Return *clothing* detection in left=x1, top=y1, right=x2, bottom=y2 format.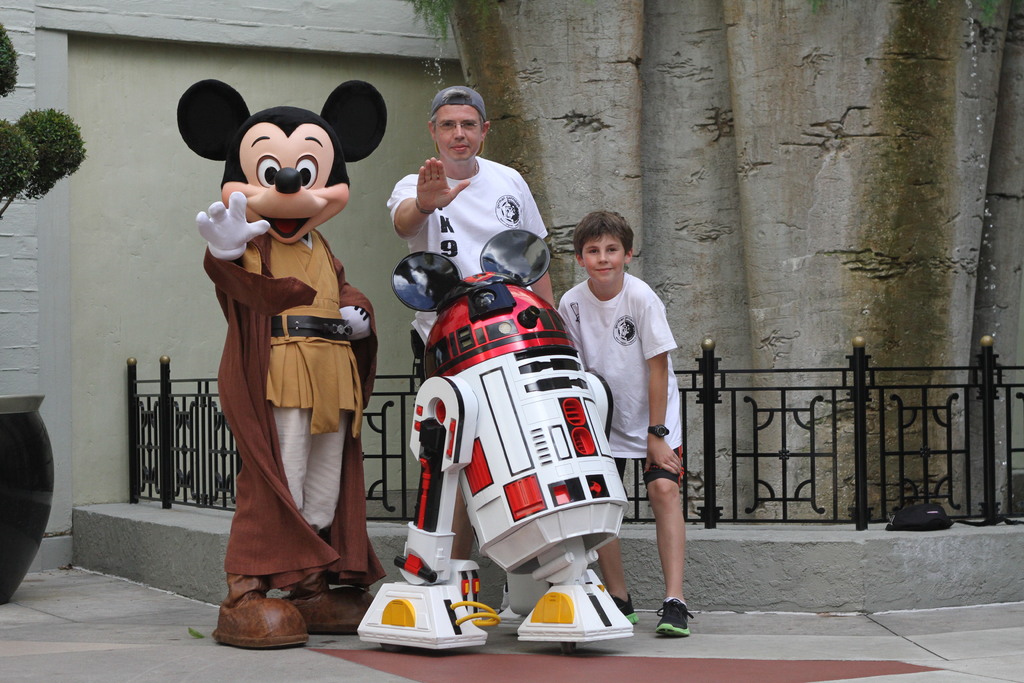
left=556, top=268, right=684, bottom=488.
